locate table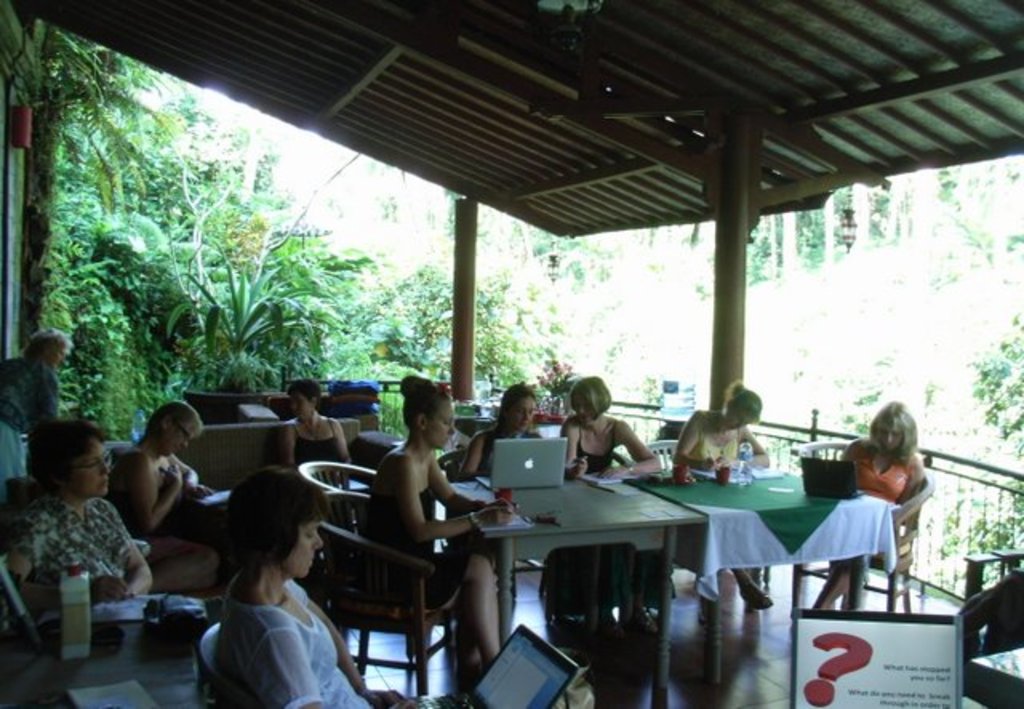
x1=637, y1=474, x2=890, y2=682
